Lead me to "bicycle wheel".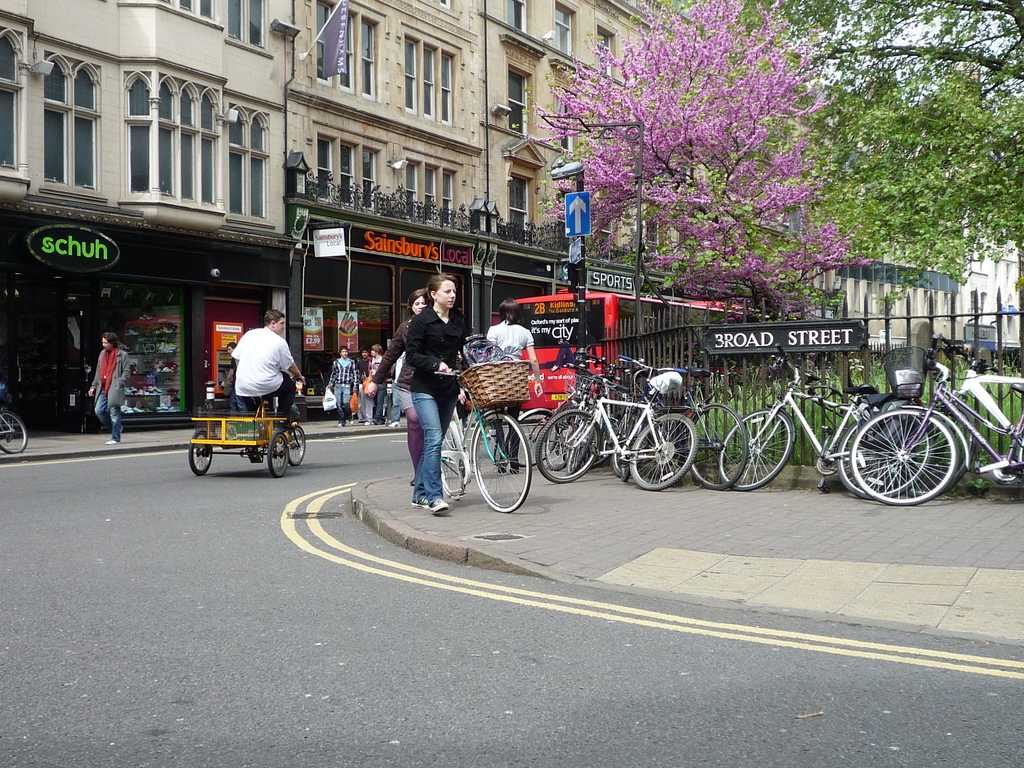
Lead to [left=711, top=408, right=793, bottom=492].
